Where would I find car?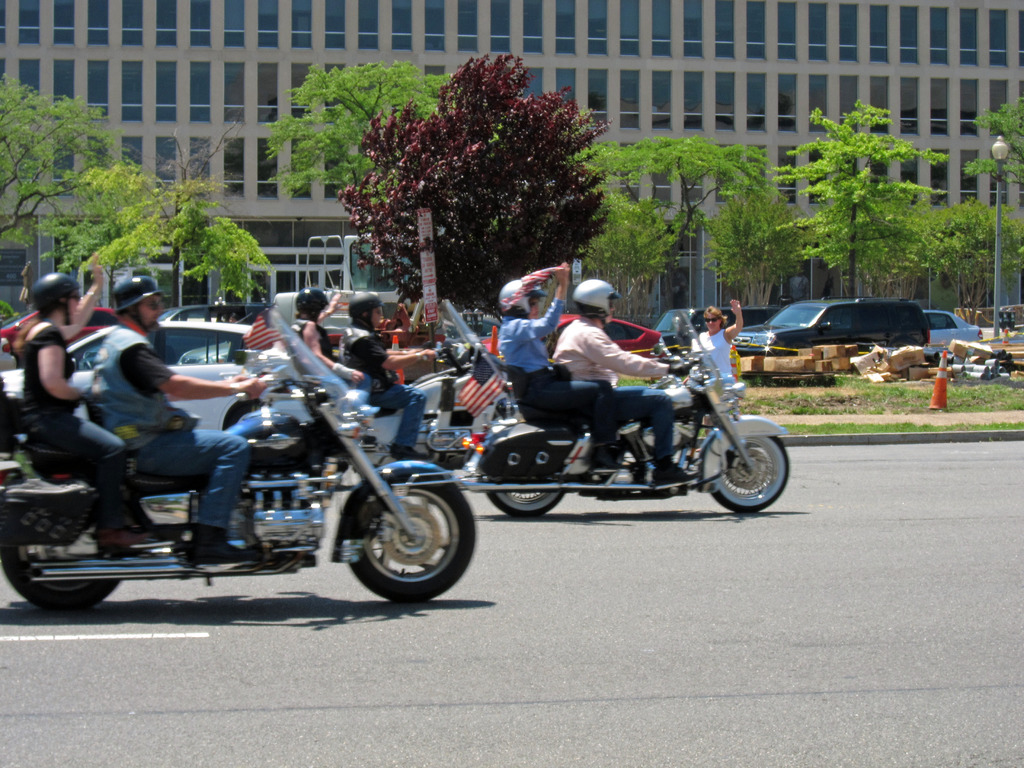
At <box>475,310,678,365</box>.
